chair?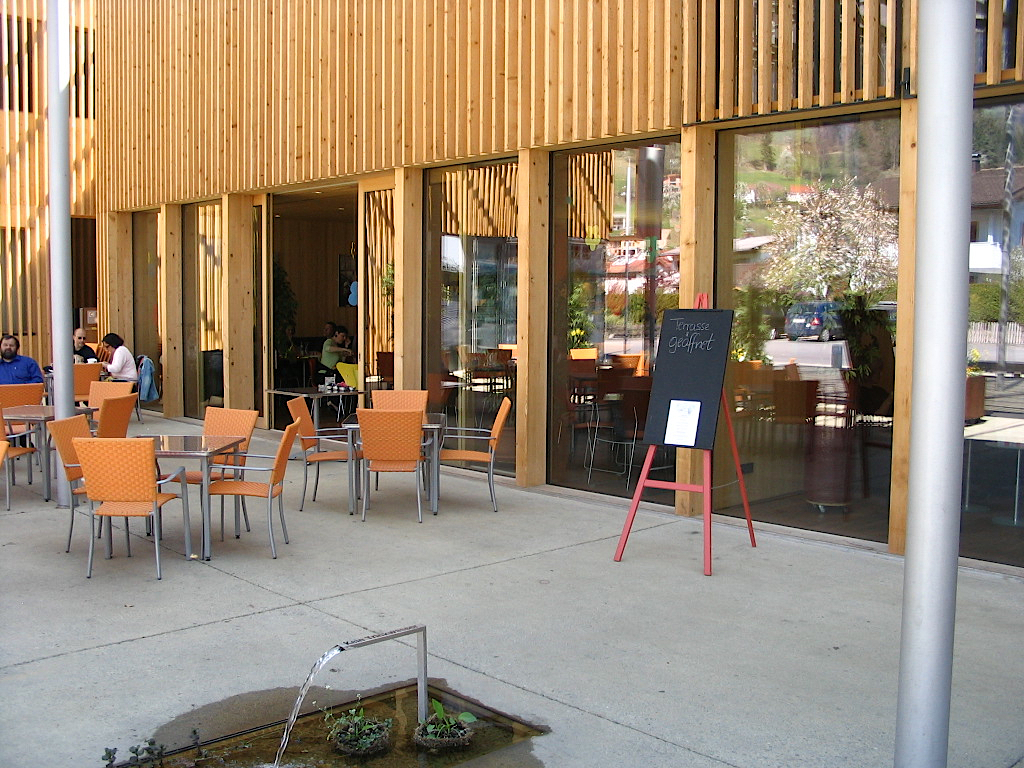
<region>353, 406, 428, 524</region>
